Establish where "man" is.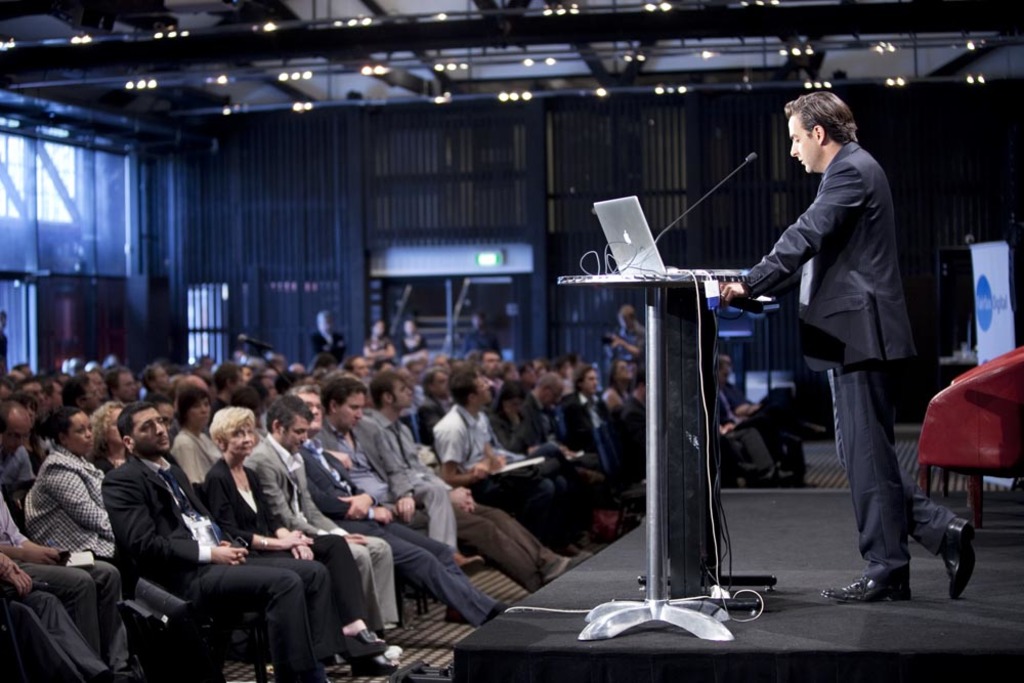
Established at select_region(732, 86, 946, 587).
